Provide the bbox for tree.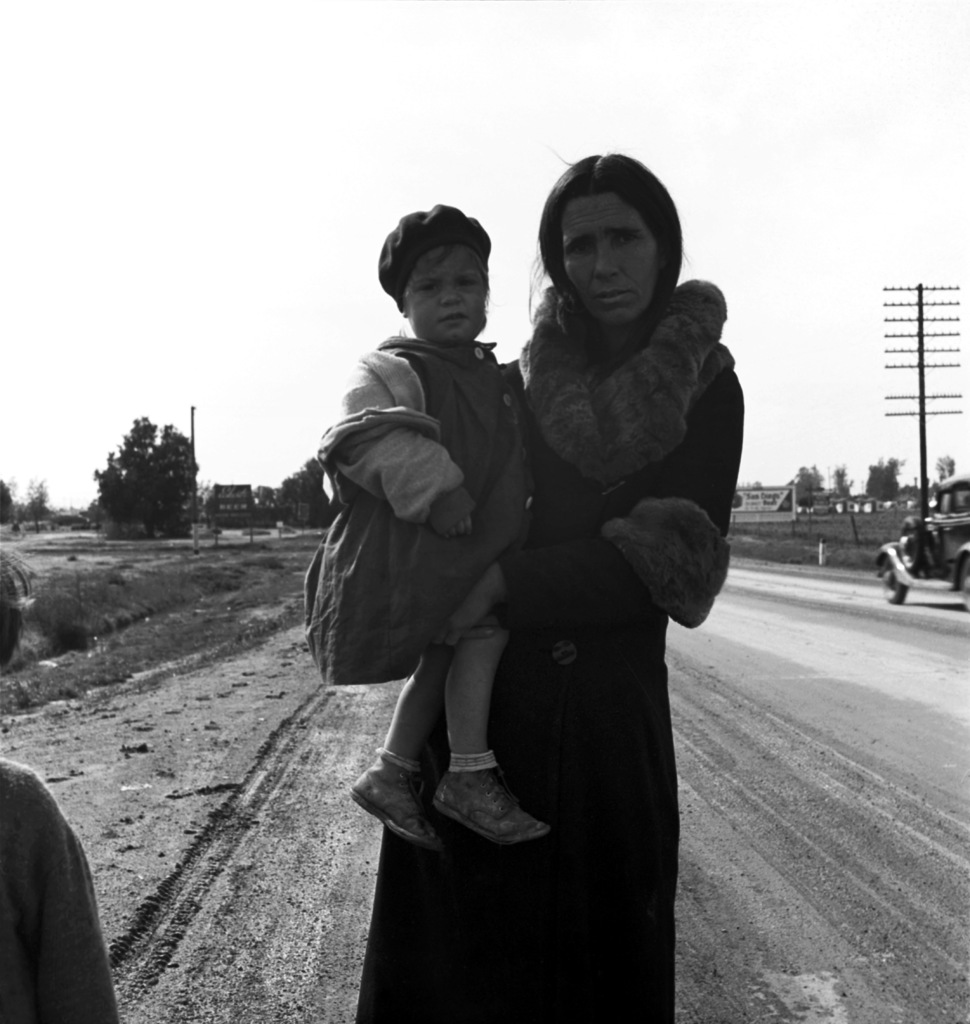
[864,454,908,501].
